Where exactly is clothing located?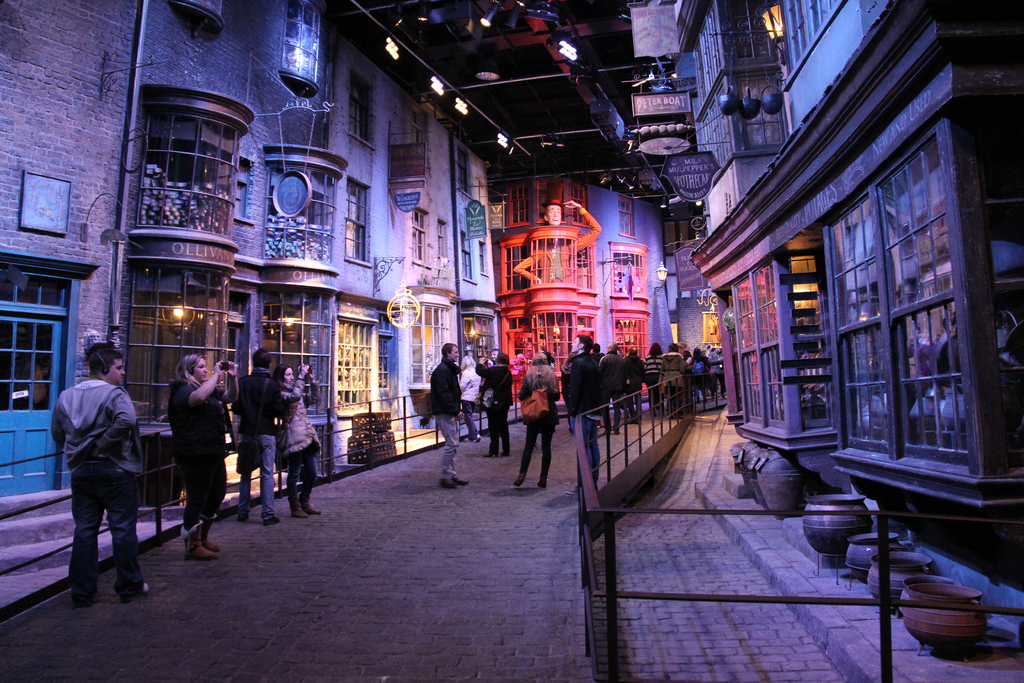
Its bounding box is (left=561, top=350, right=596, bottom=471).
